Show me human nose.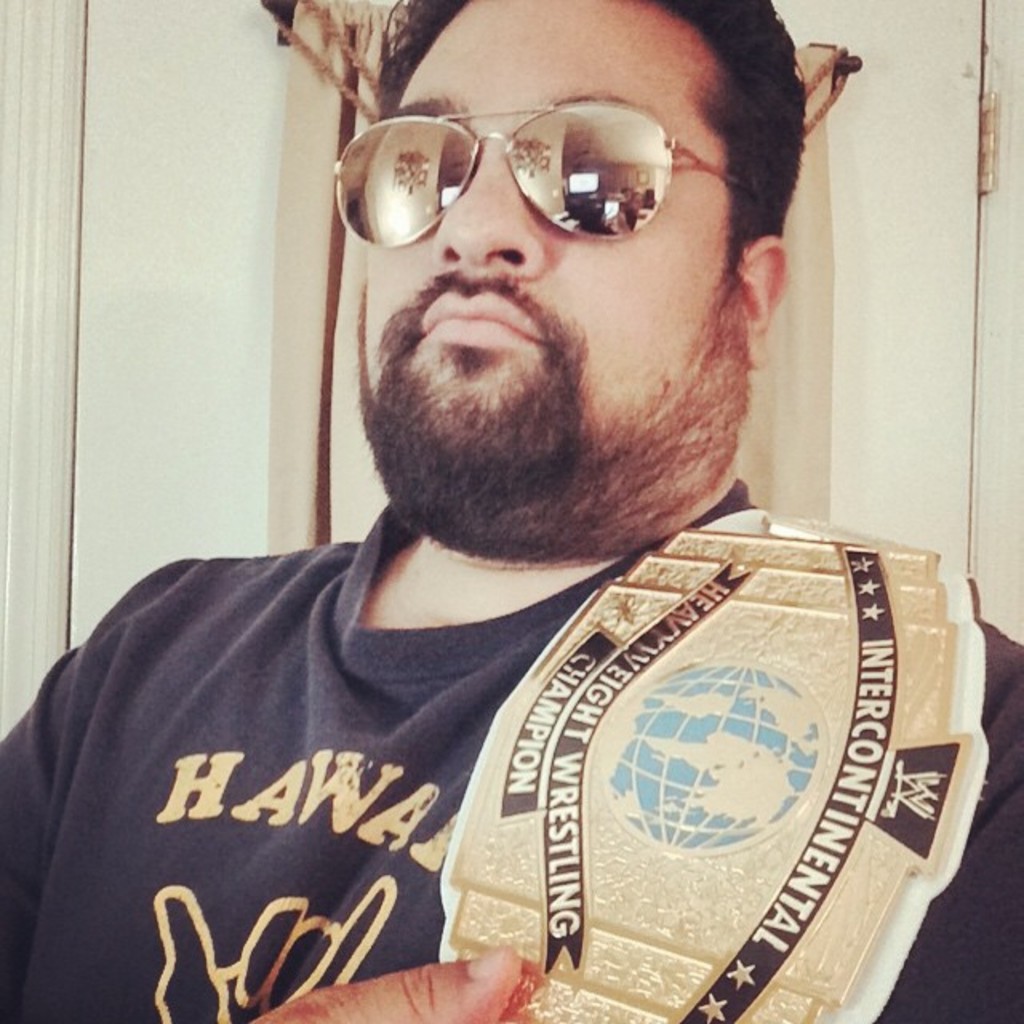
human nose is here: x1=432 y1=142 x2=541 y2=285.
